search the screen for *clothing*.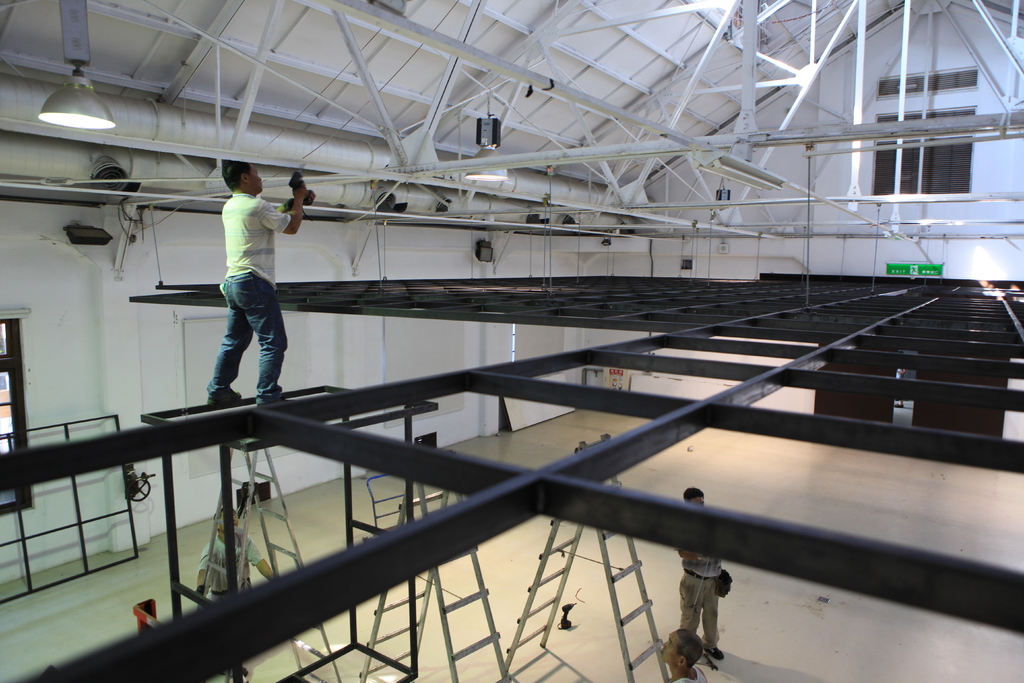
Found at x1=676 y1=554 x2=720 y2=653.
